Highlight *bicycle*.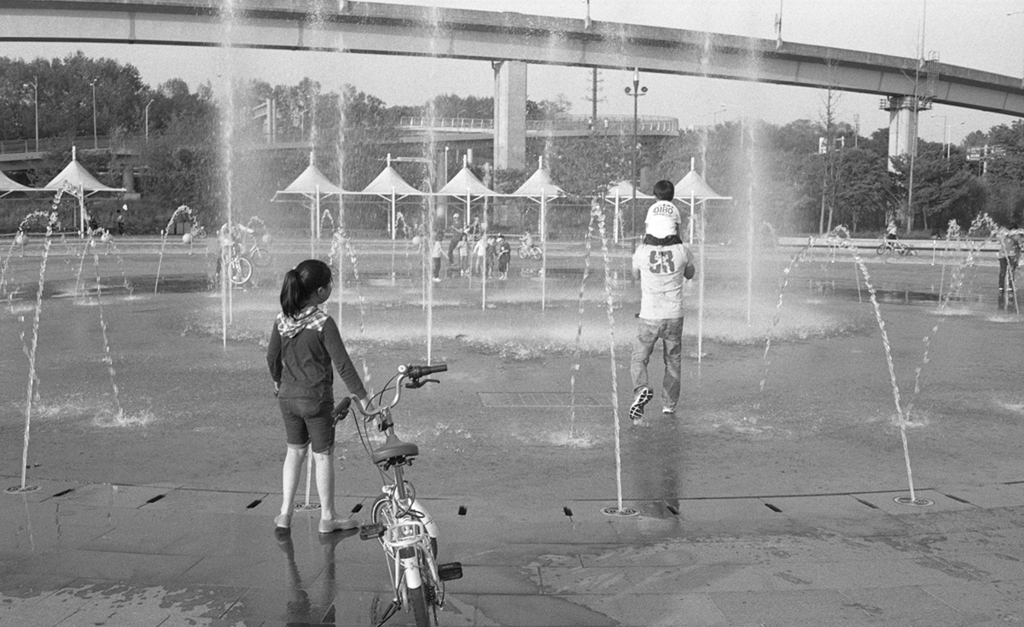
Highlighted region: {"x1": 329, "y1": 365, "x2": 447, "y2": 624}.
